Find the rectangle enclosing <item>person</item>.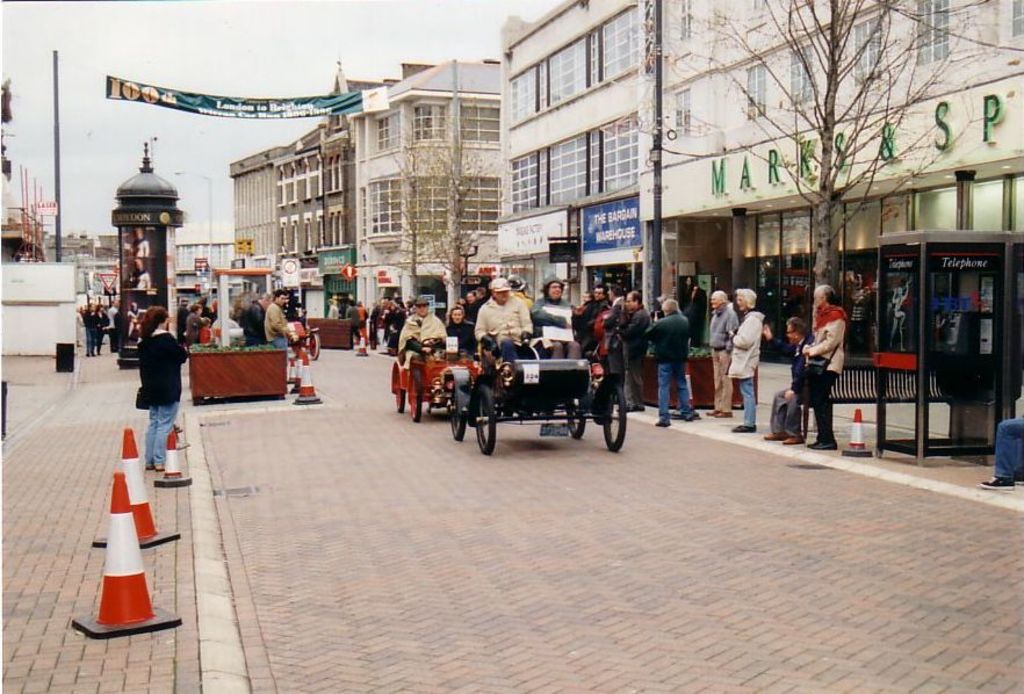
box(116, 295, 182, 492).
